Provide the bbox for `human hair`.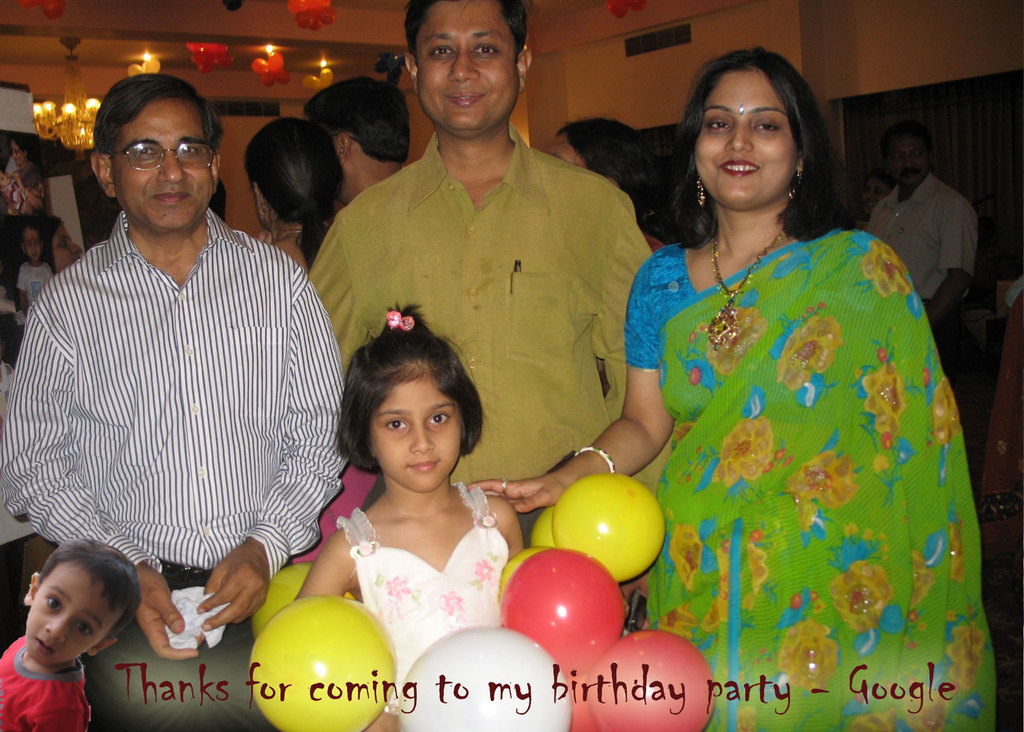
box(682, 43, 845, 242).
